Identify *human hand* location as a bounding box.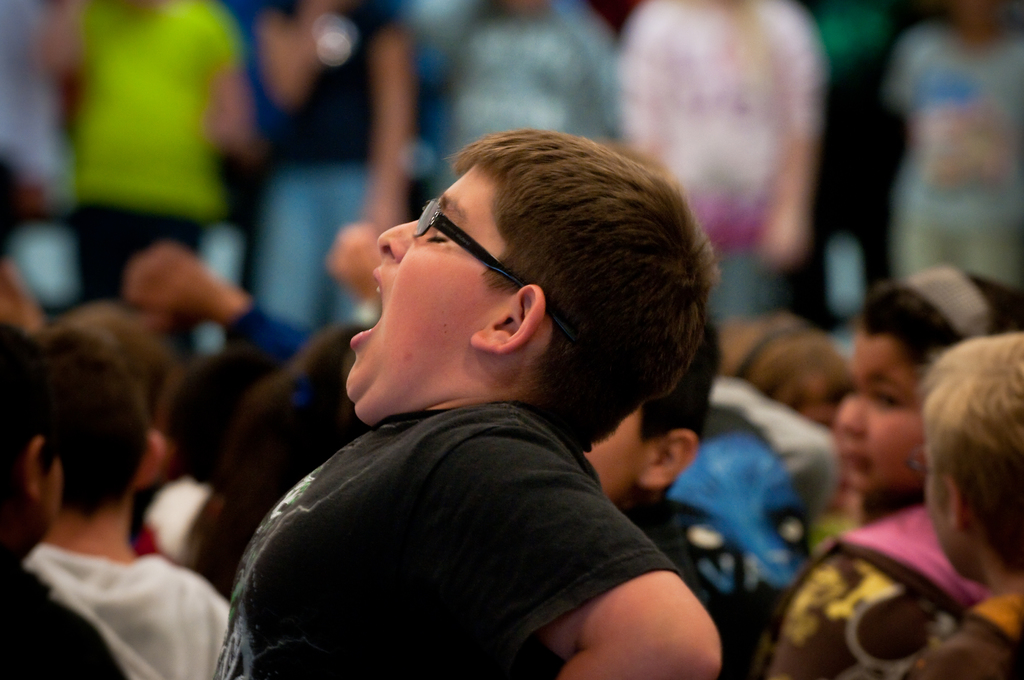
l=365, t=195, r=403, b=234.
